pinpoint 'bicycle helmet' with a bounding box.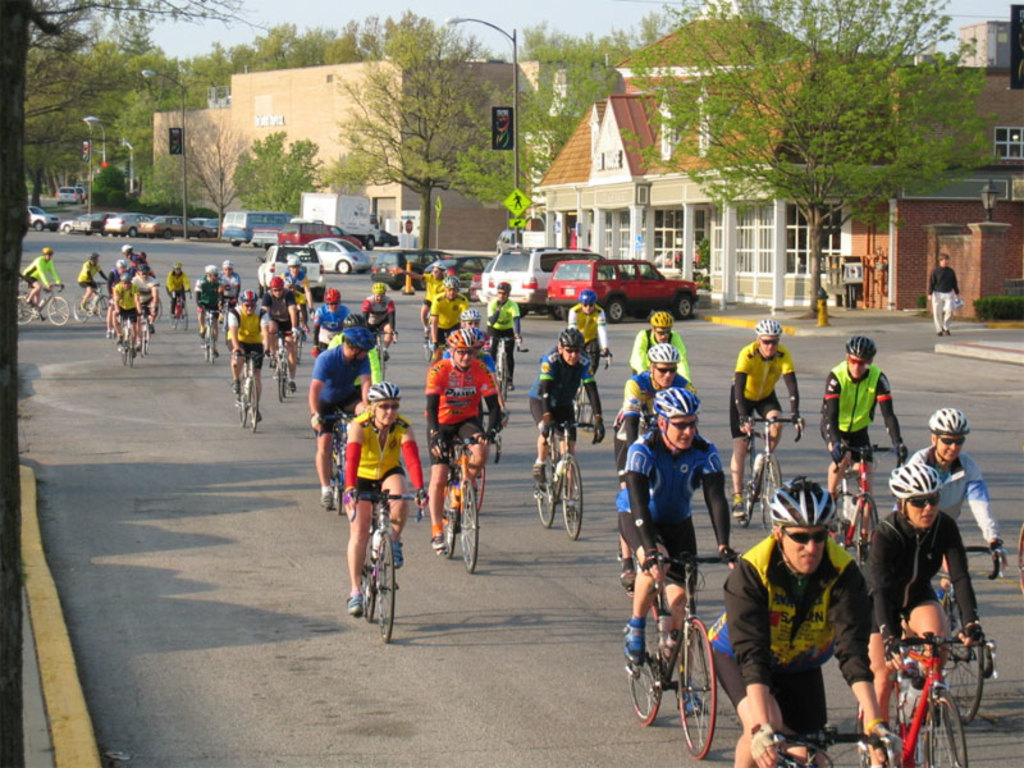
(left=122, top=242, right=132, bottom=255).
